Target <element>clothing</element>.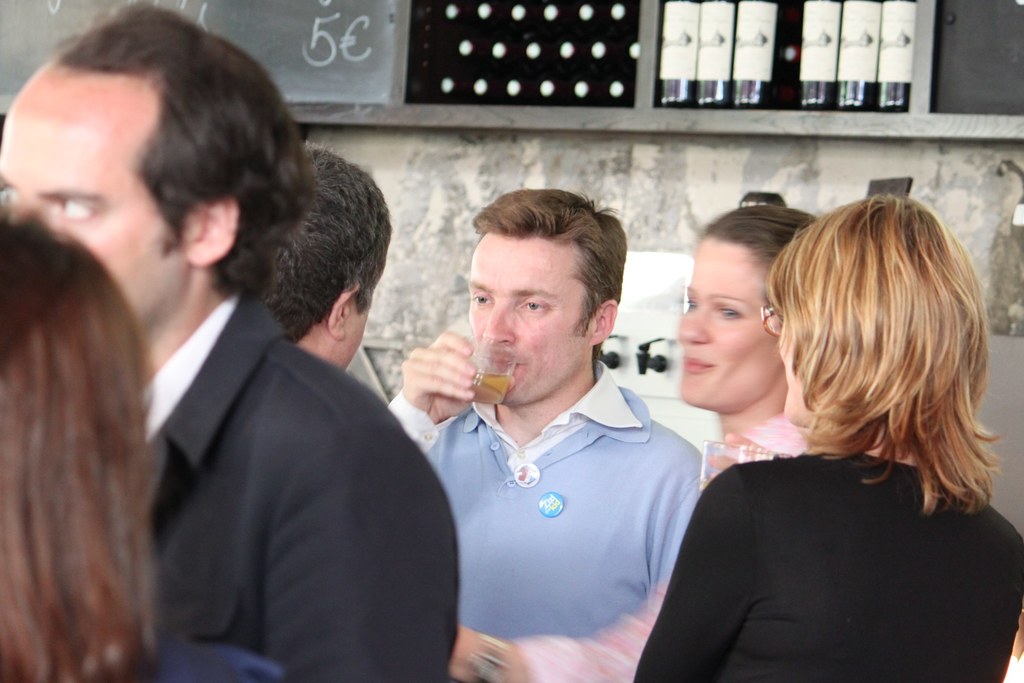
Target region: 503, 409, 808, 682.
